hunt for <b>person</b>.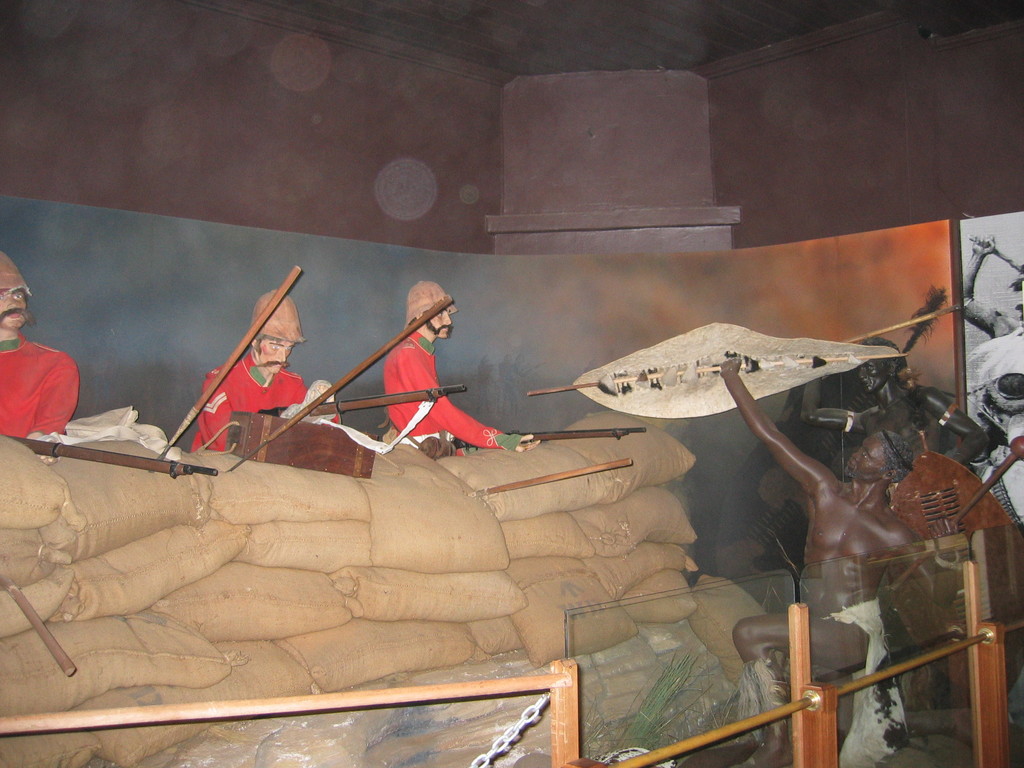
Hunted down at <box>188,285,350,455</box>.
